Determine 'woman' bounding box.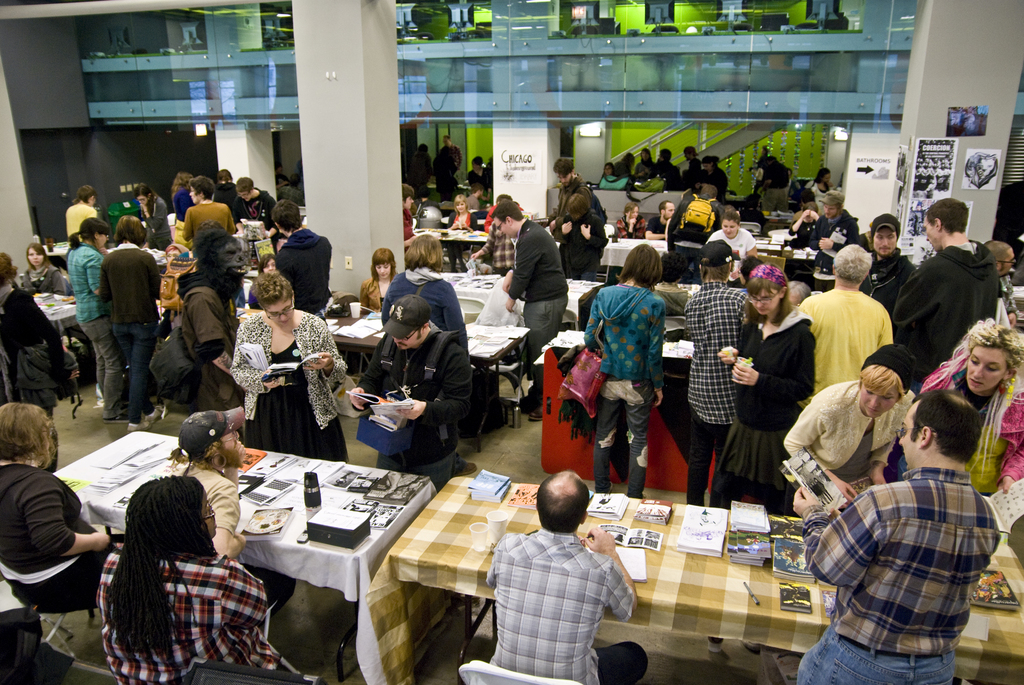
Determined: <box>184,170,236,240</box>.
